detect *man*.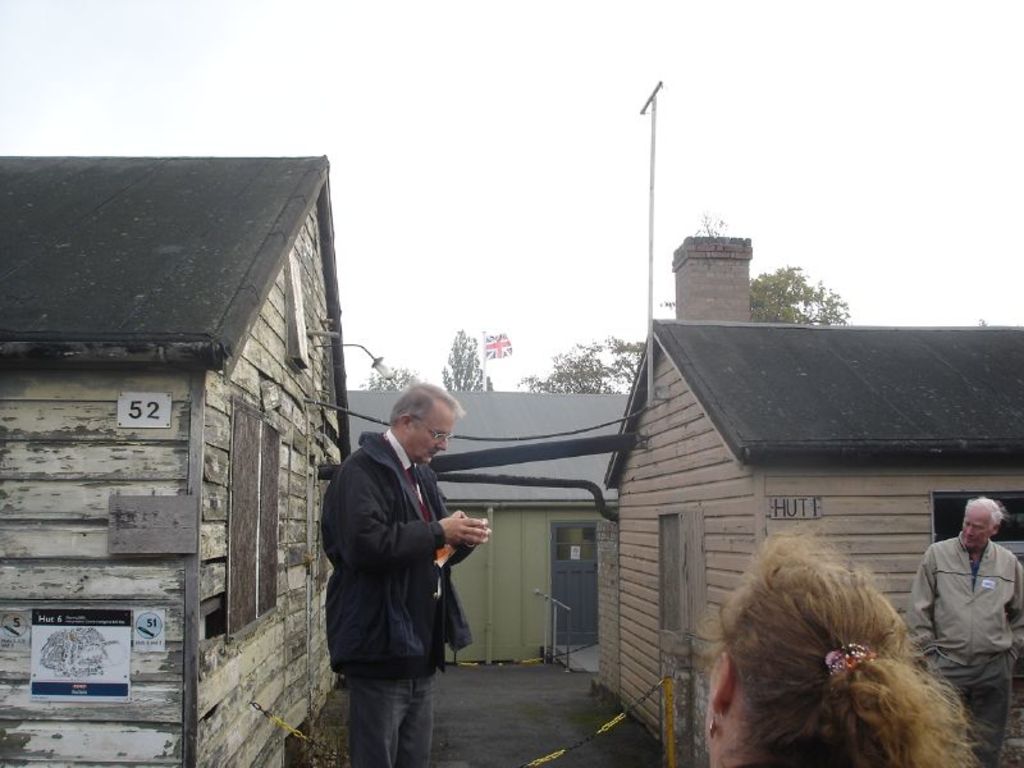
Detected at (x1=317, y1=365, x2=493, y2=742).
